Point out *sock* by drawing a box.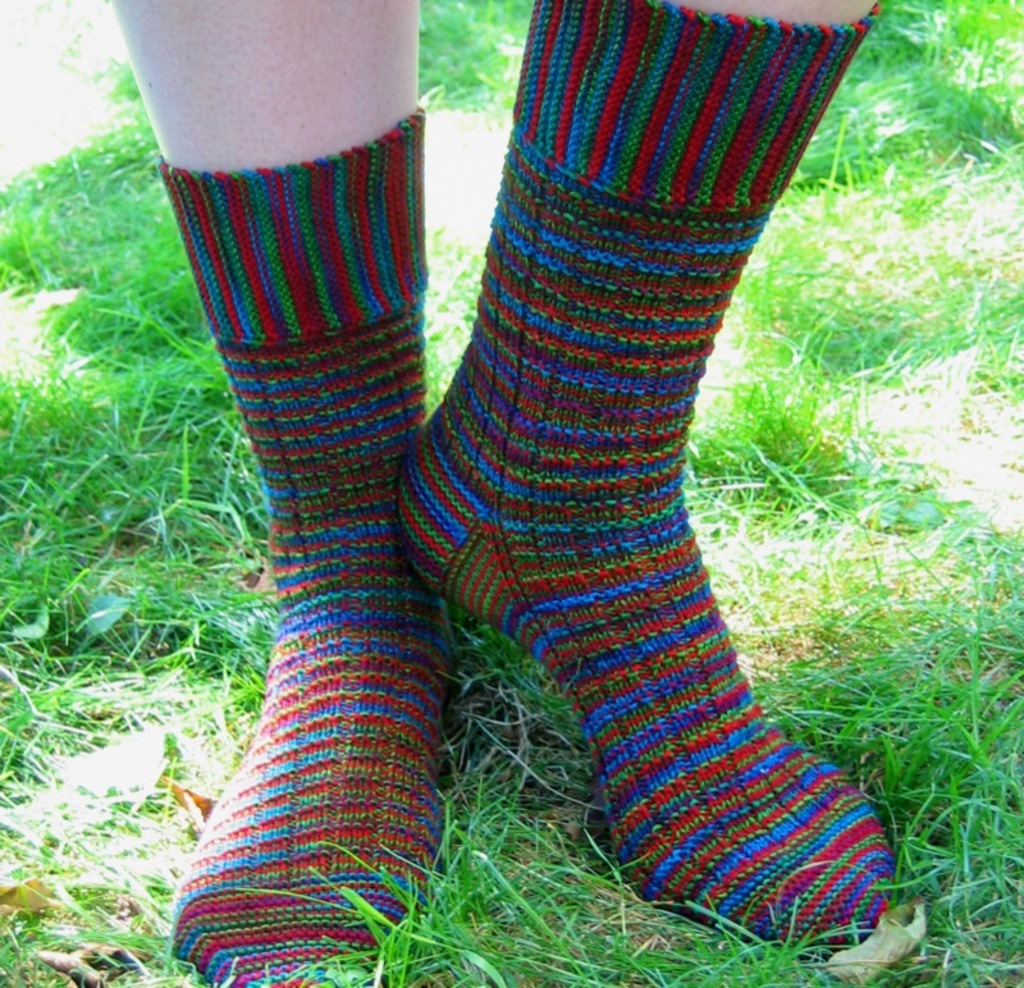
<region>150, 105, 449, 987</region>.
